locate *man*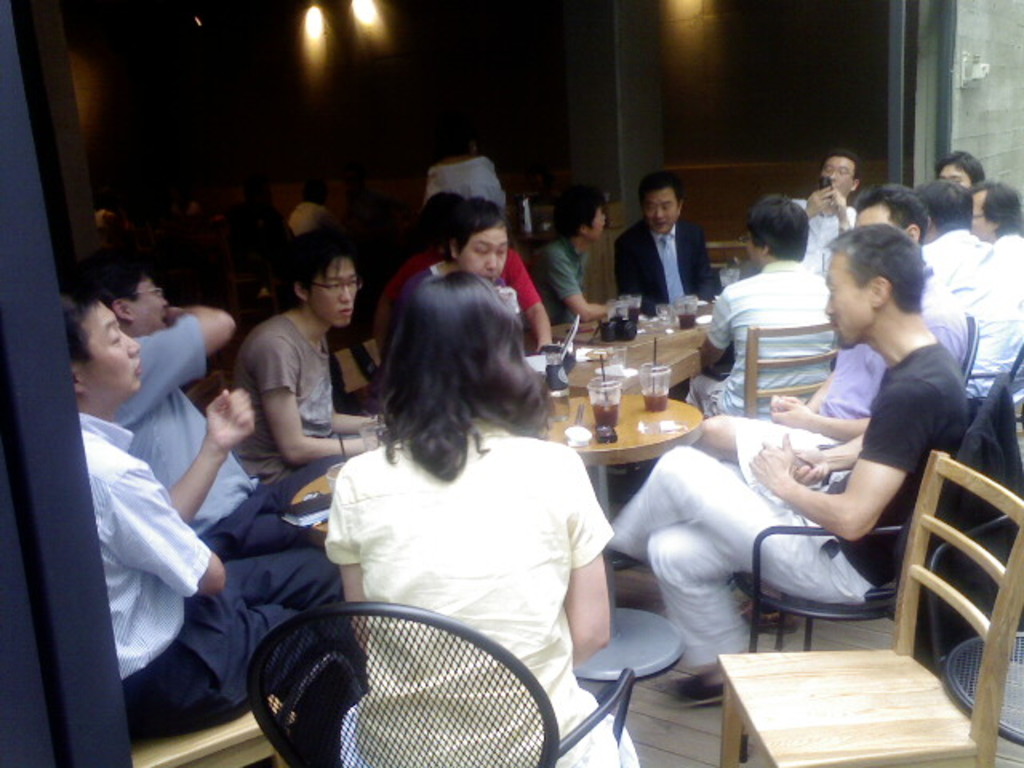
detection(789, 152, 858, 261)
